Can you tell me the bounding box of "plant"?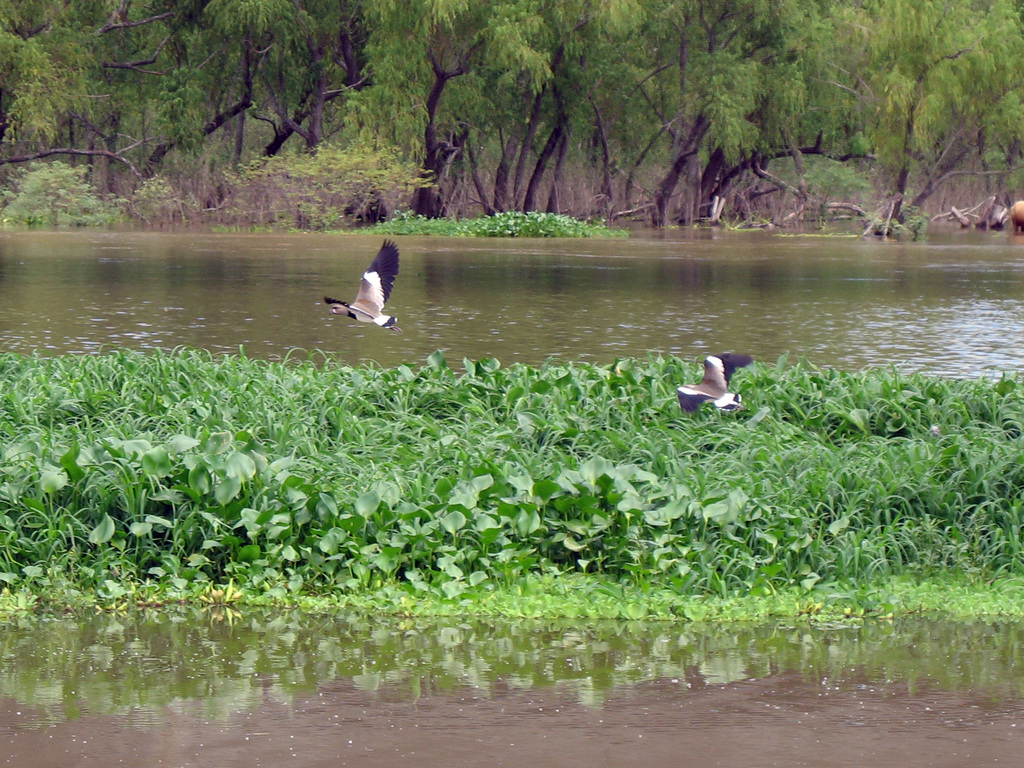
pyautogui.locateOnScreen(128, 176, 190, 236).
